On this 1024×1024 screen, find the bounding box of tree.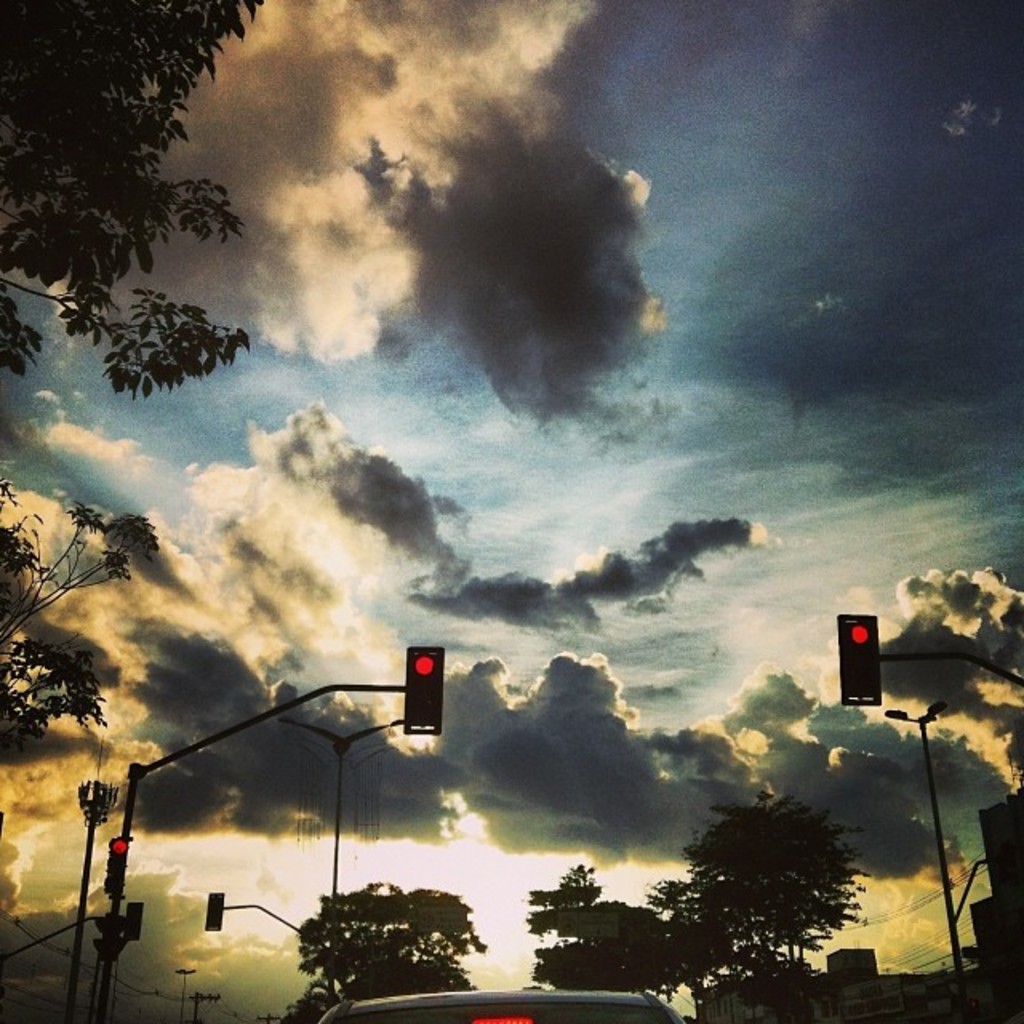
Bounding box: Rect(517, 856, 720, 1022).
